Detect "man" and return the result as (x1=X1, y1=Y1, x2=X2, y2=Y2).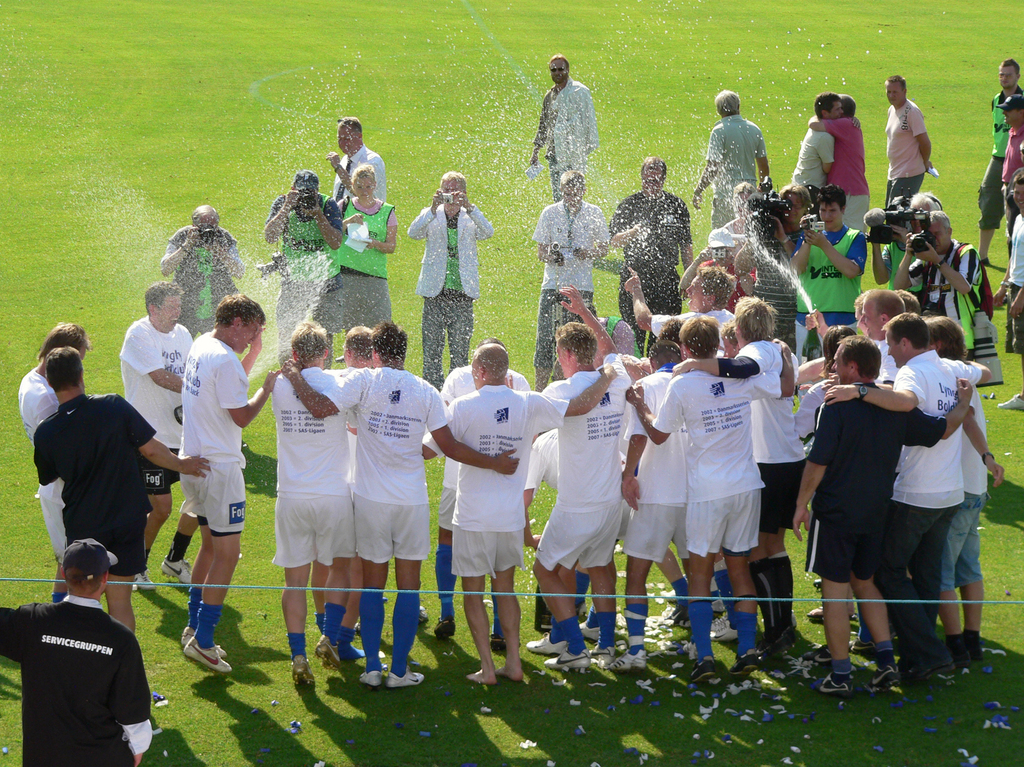
(x1=542, y1=287, x2=617, y2=674).
